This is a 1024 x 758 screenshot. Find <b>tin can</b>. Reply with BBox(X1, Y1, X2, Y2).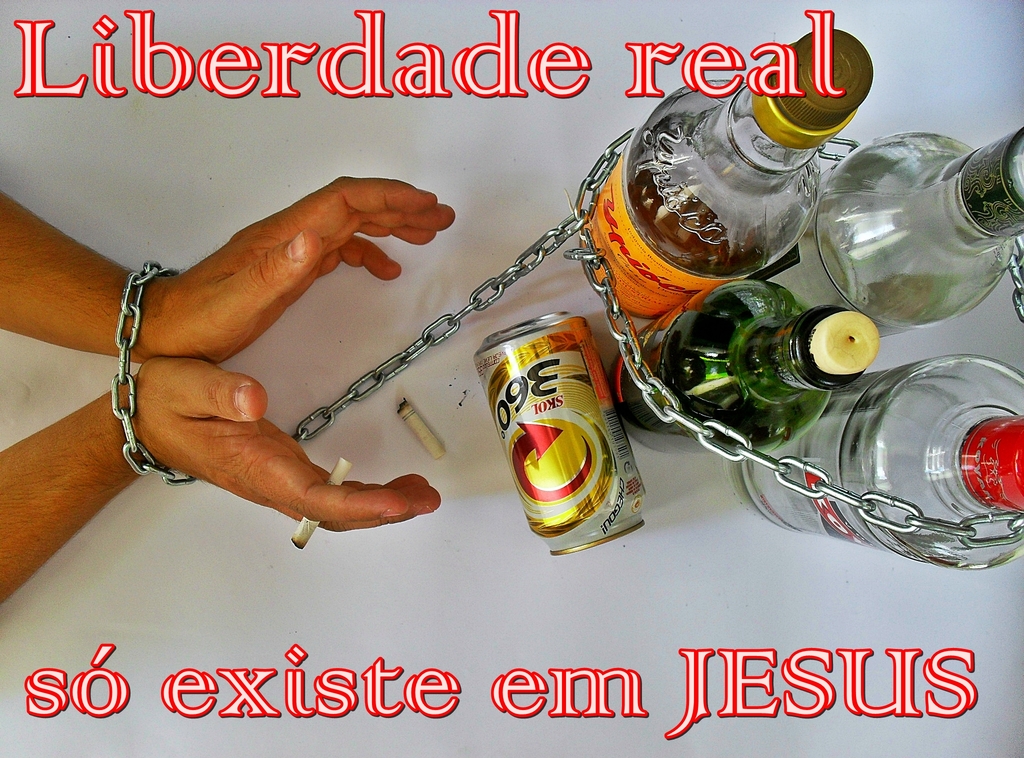
BBox(476, 305, 652, 588).
